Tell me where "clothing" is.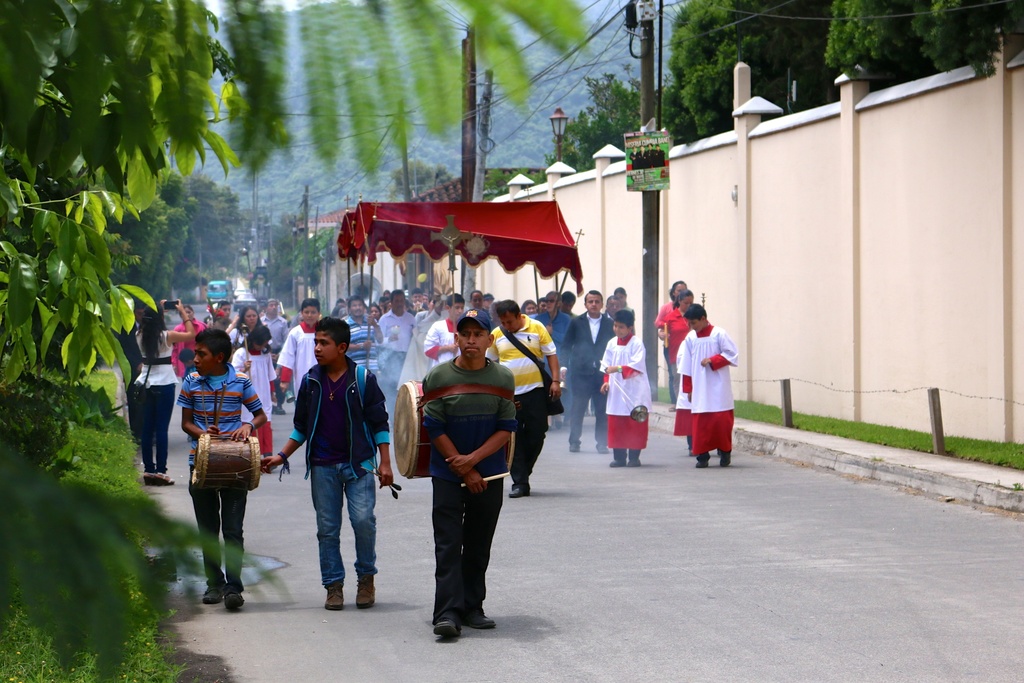
"clothing" is at select_region(289, 369, 386, 583).
